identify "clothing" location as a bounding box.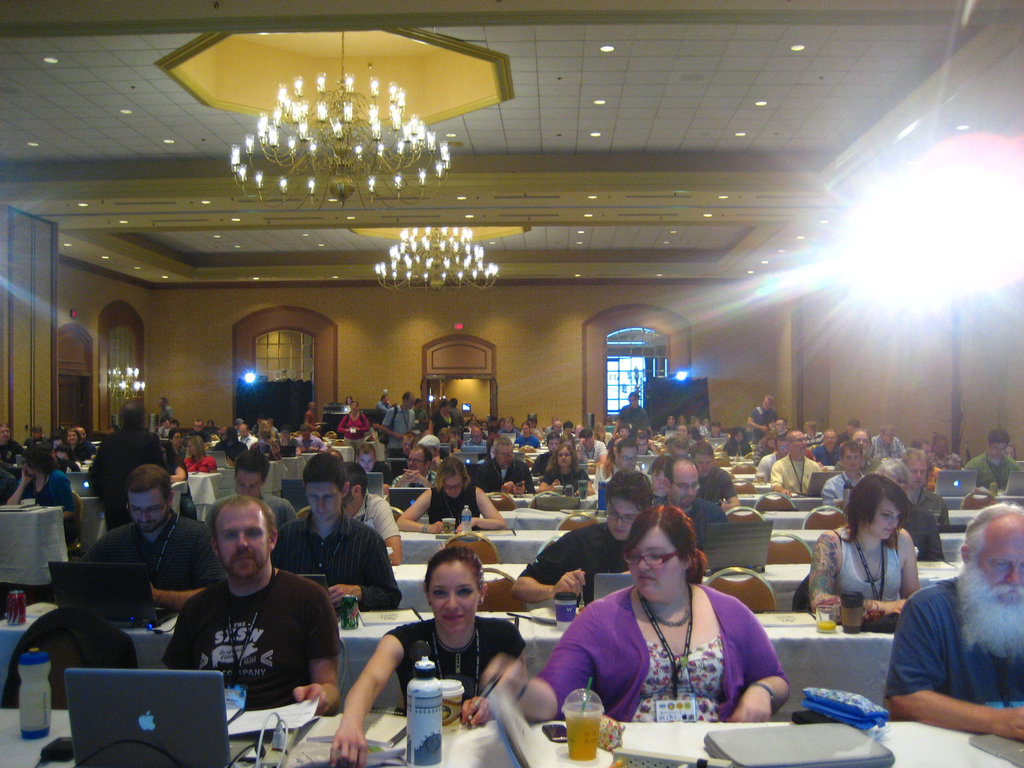
655/497/731/552.
